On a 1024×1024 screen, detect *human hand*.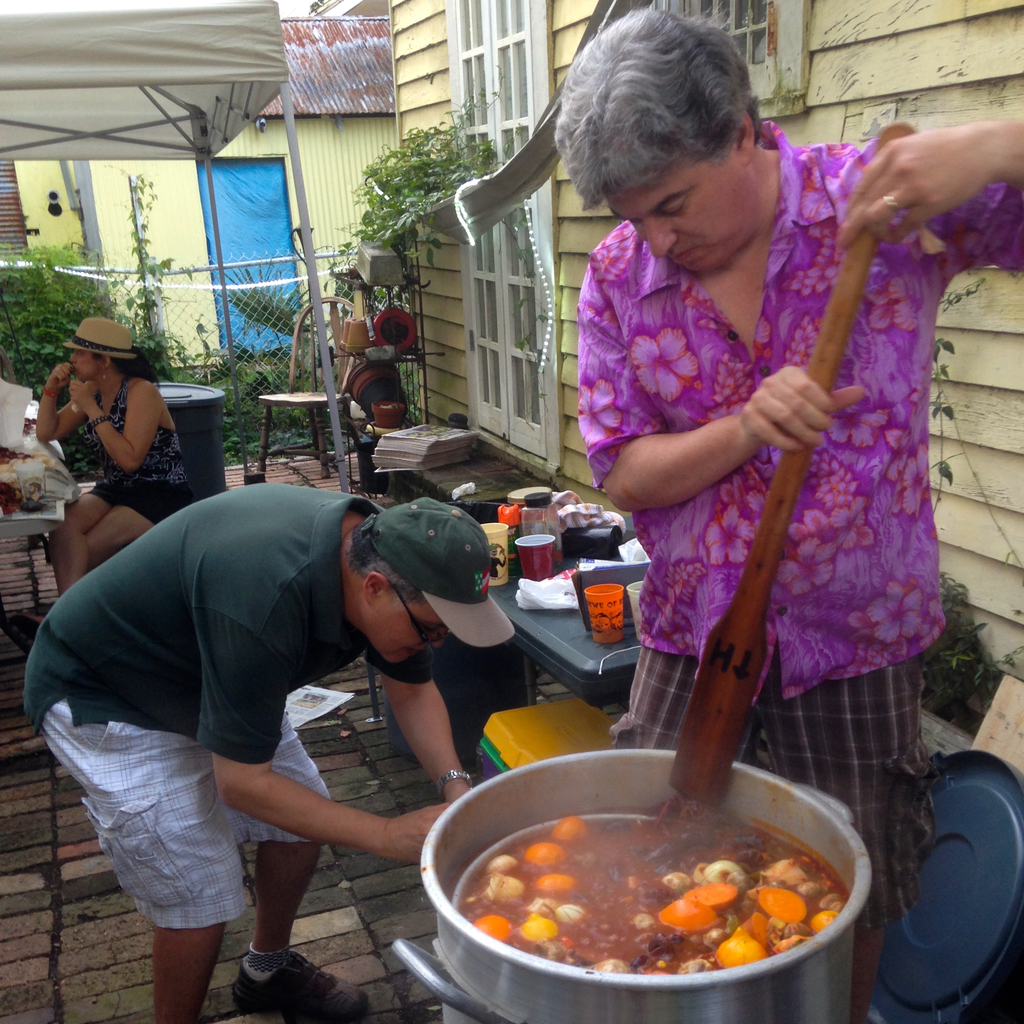
rect(747, 355, 890, 459).
